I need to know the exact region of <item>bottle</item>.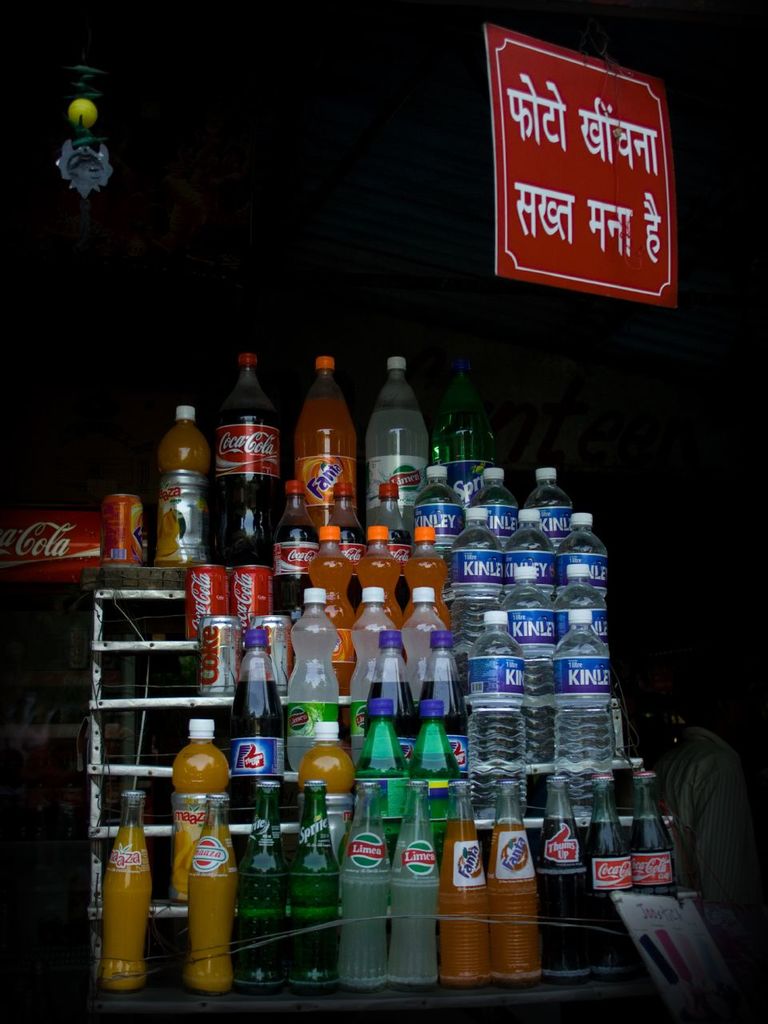
Region: <box>150,412,202,574</box>.
